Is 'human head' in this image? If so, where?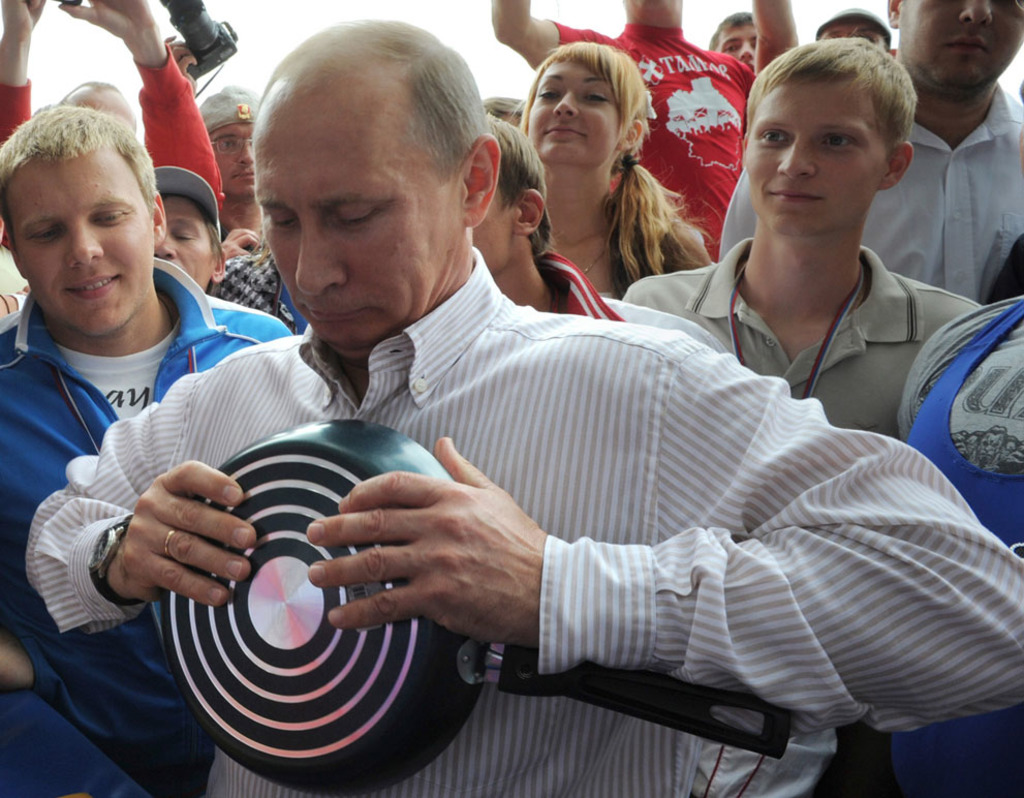
Yes, at bbox=[472, 106, 555, 279].
